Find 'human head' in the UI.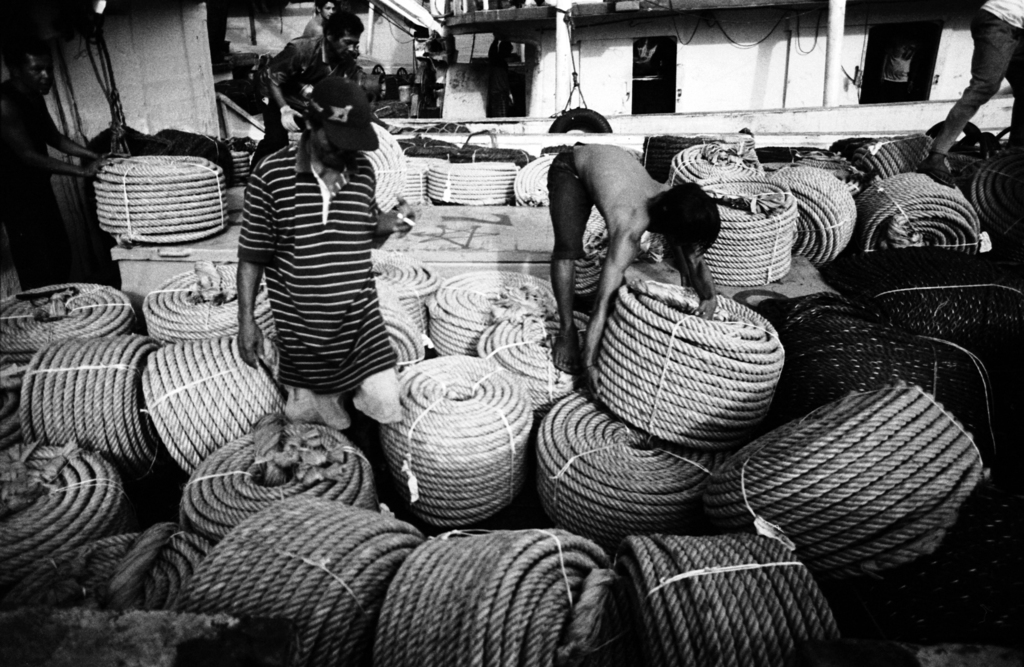
UI element at {"left": 8, "top": 44, "right": 56, "bottom": 97}.
